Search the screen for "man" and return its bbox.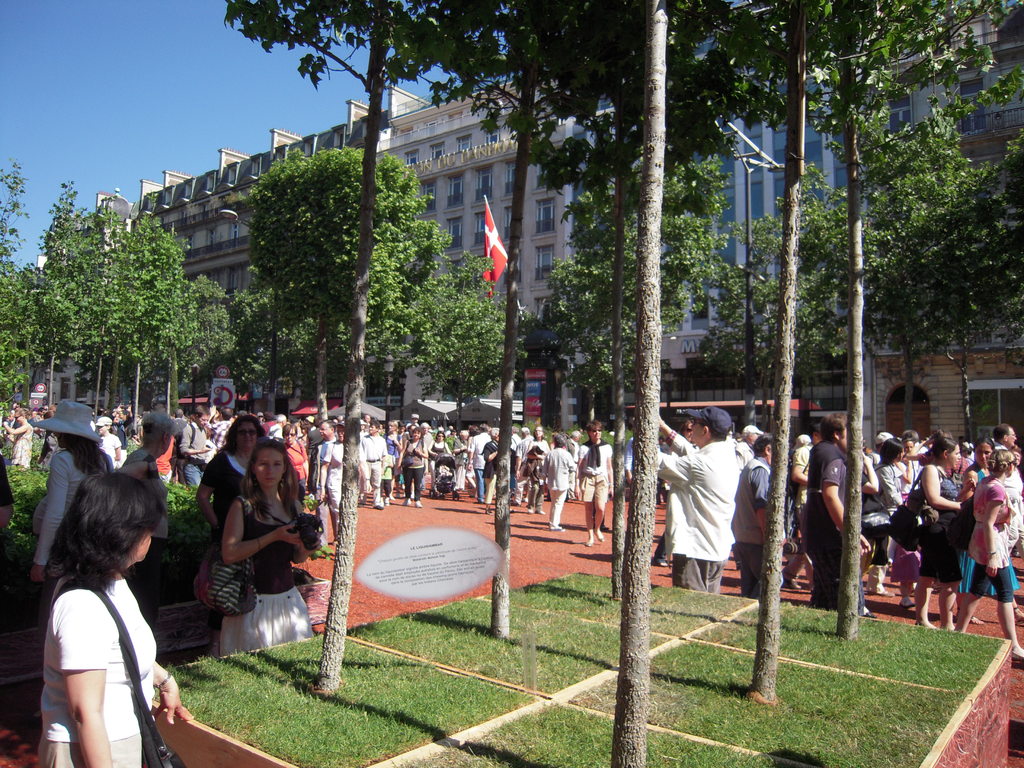
Found: <bbox>180, 406, 217, 489</bbox>.
